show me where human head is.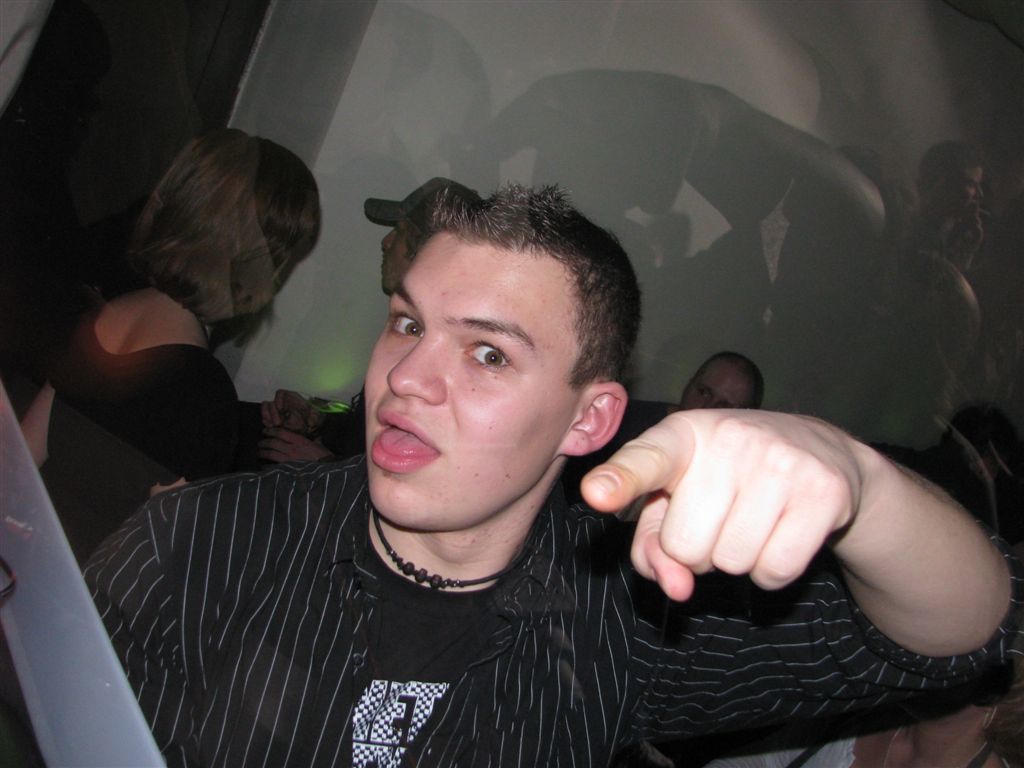
human head is at pyautogui.locateOnScreen(925, 141, 984, 223).
